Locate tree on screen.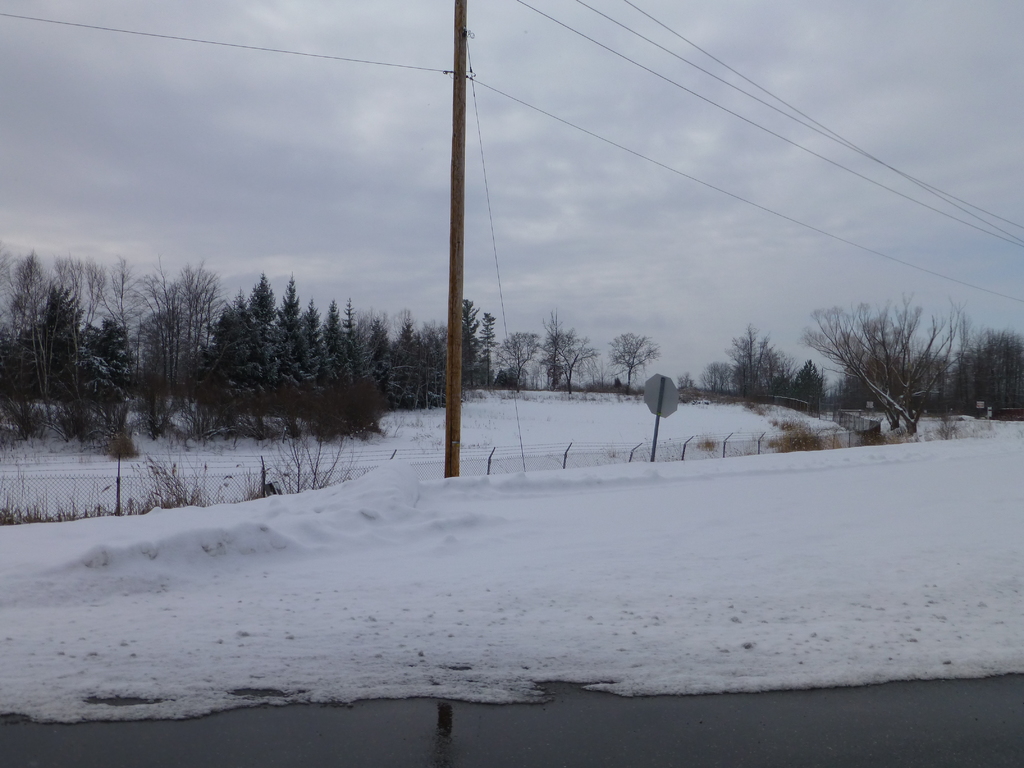
On screen at (465,294,604,394).
